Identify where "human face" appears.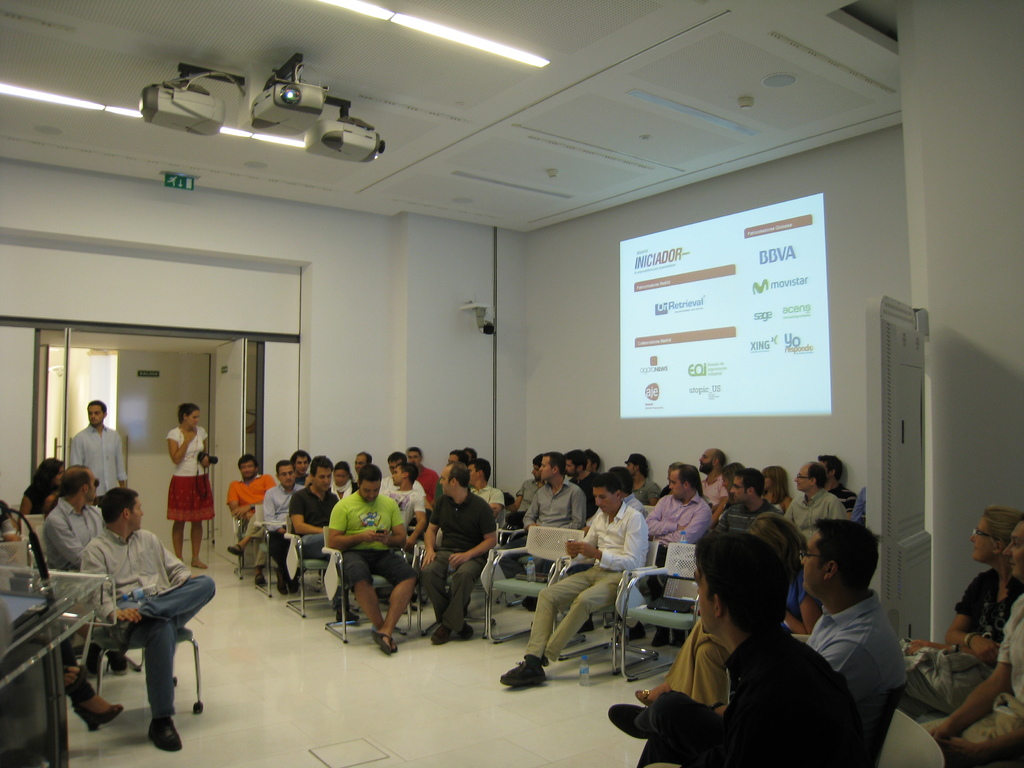
Appears at (x1=186, y1=413, x2=201, y2=426).
